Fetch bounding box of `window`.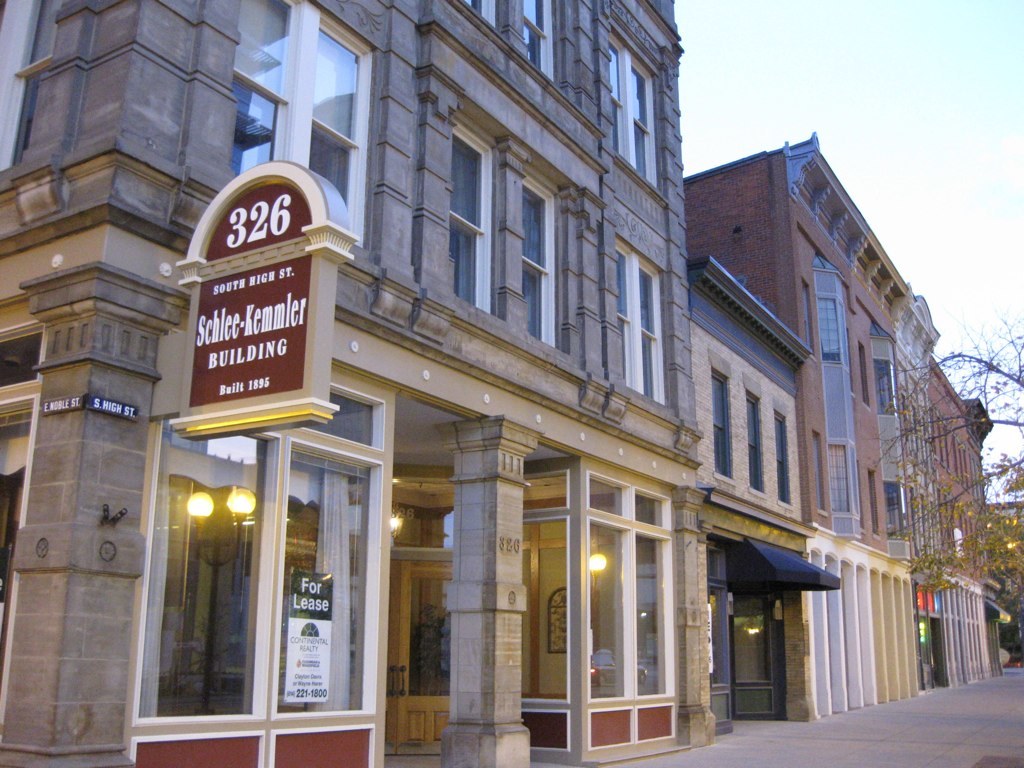
Bbox: [614, 232, 669, 407].
